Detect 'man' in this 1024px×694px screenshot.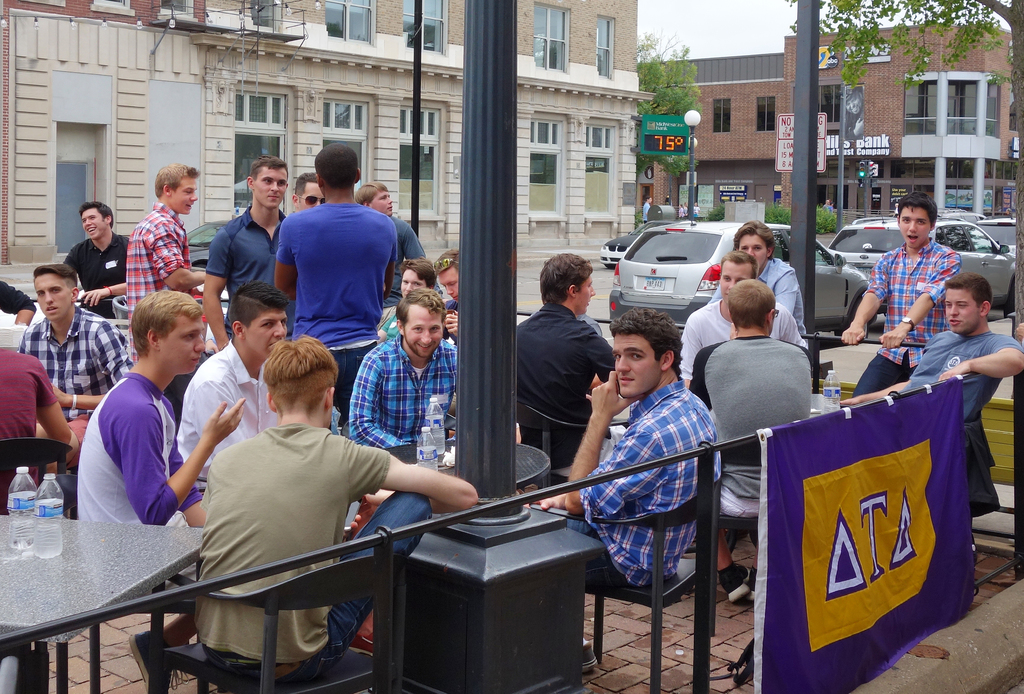
Detection: x1=843, y1=272, x2=1021, y2=403.
